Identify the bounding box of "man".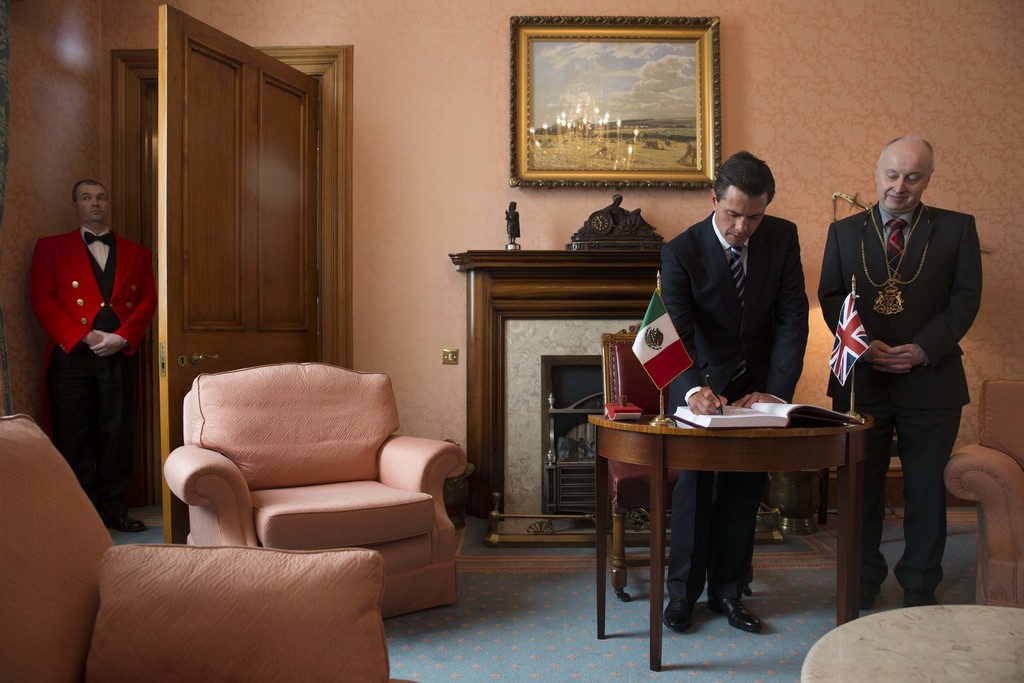
select_region(657, 146, 810, 637).
